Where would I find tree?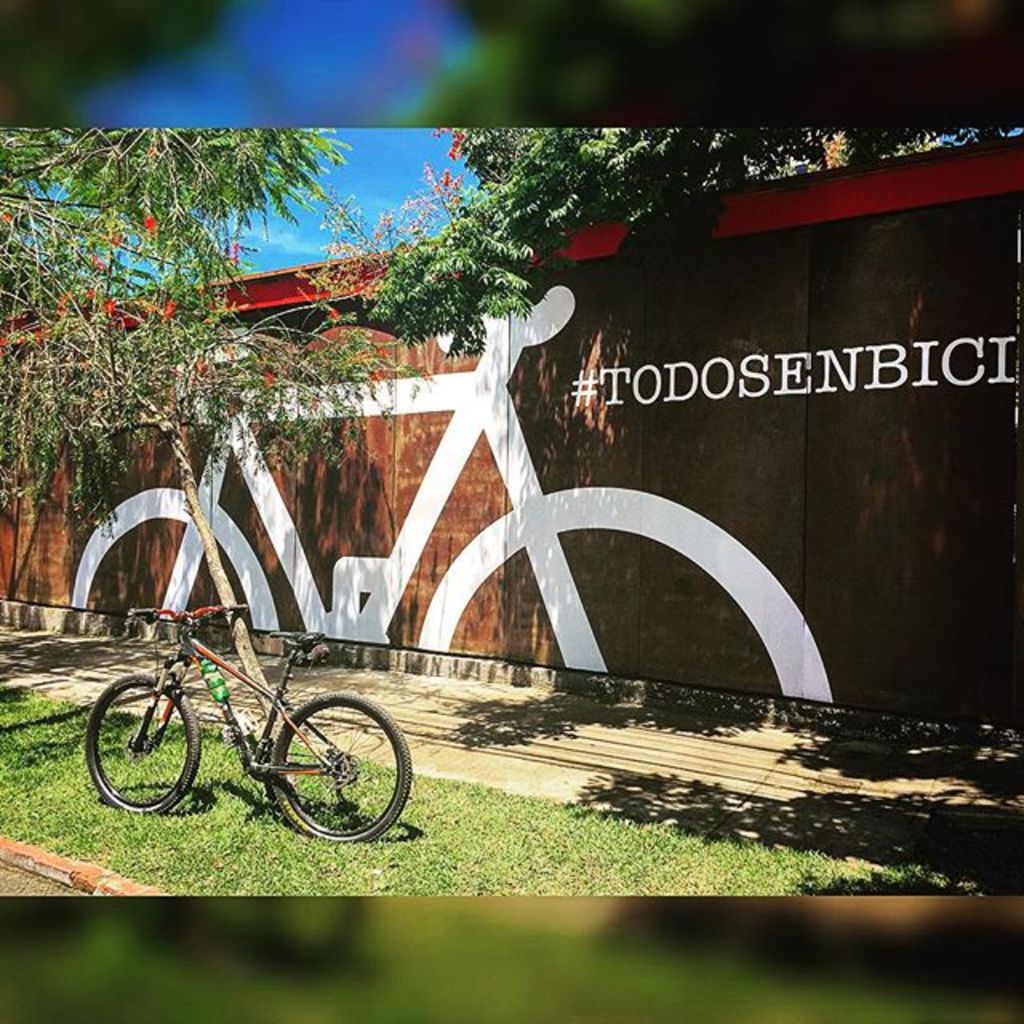
At (18,101,357,579).
